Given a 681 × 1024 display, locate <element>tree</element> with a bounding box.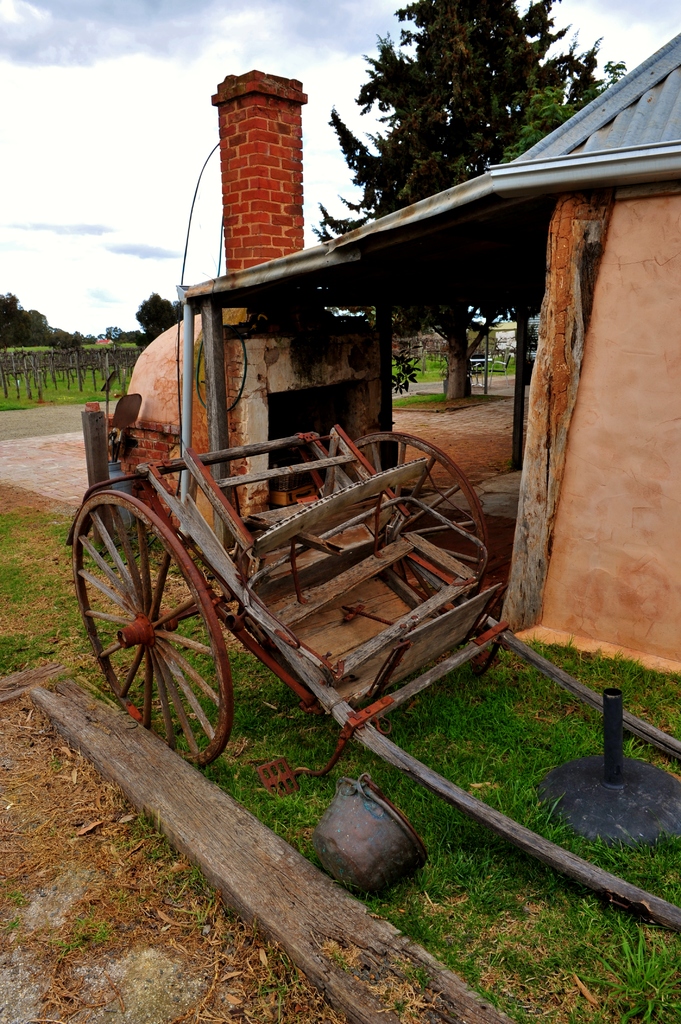
Located: <box>135,293,180,340</box>.
